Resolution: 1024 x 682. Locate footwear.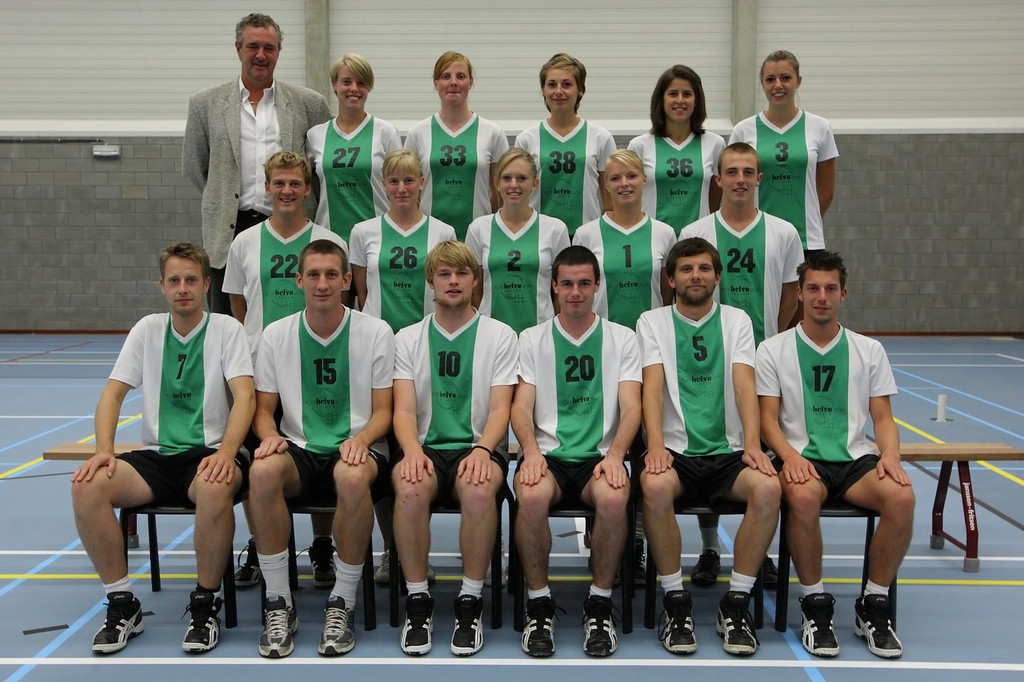
rect(258, 596, 298, 660).
